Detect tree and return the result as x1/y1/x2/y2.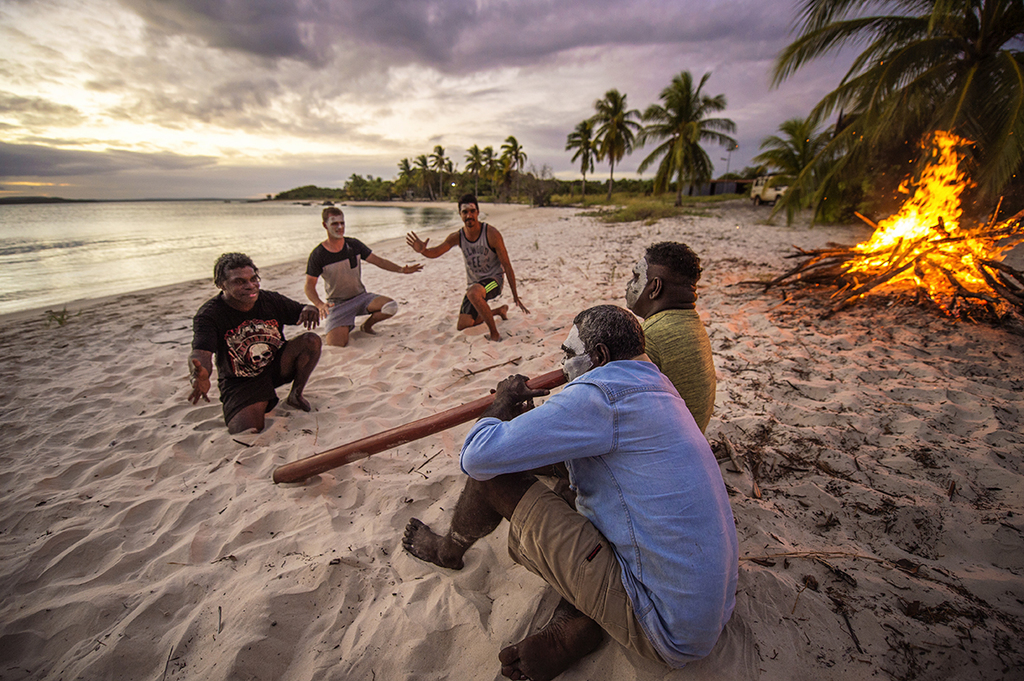
466/143/486/195.
